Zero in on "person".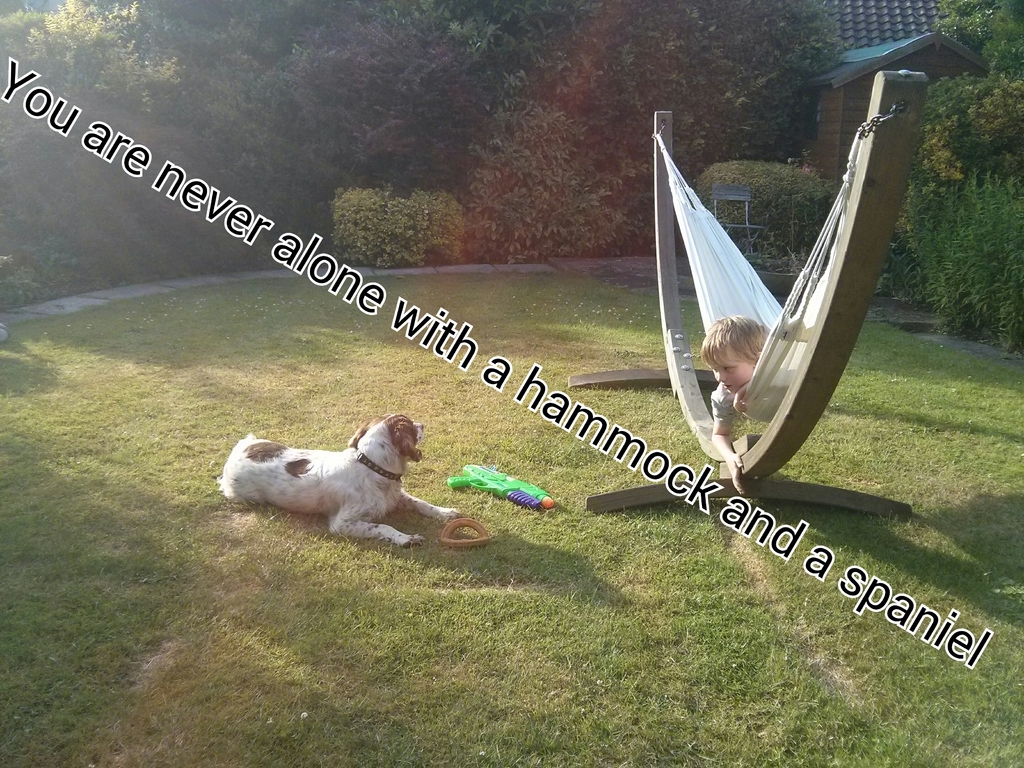
Zeroed in: select_region(698, 317, 778, 491).
